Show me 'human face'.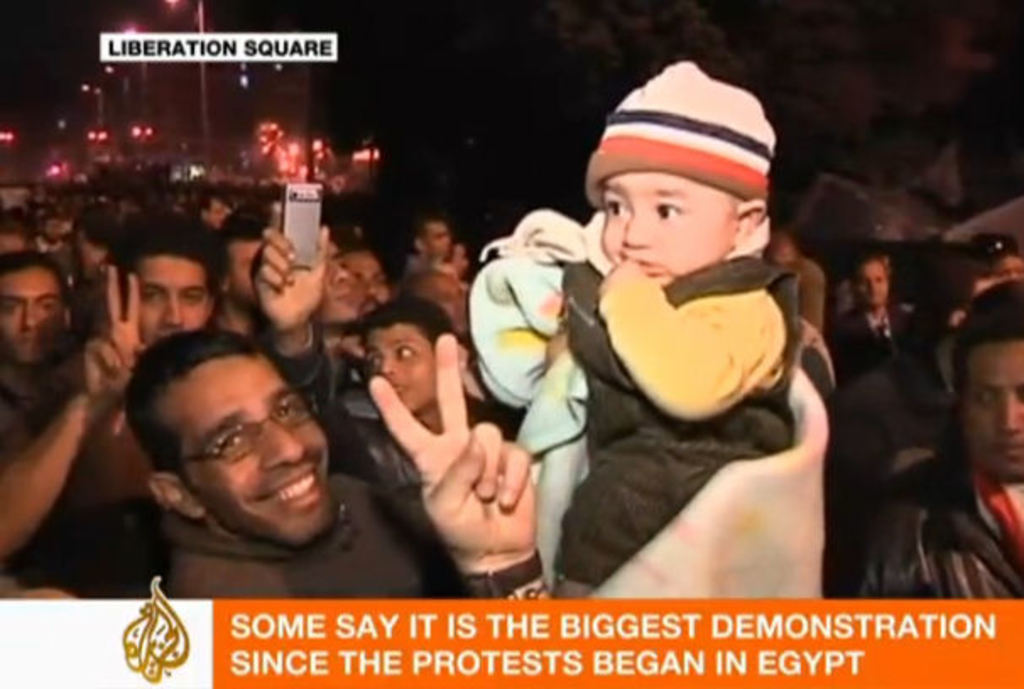
'human face' is here: (left=137, top=260, right=210, bottom=341).
